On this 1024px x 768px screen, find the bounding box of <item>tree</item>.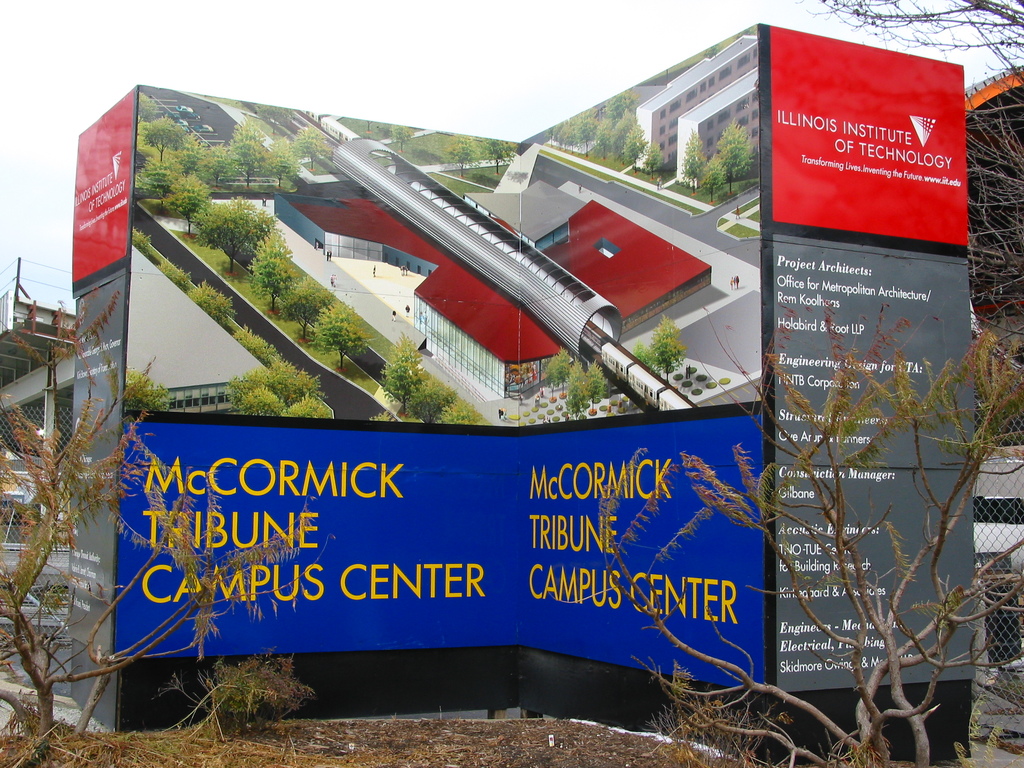
Bounding box: Rect(124, 364, 178, 409).
